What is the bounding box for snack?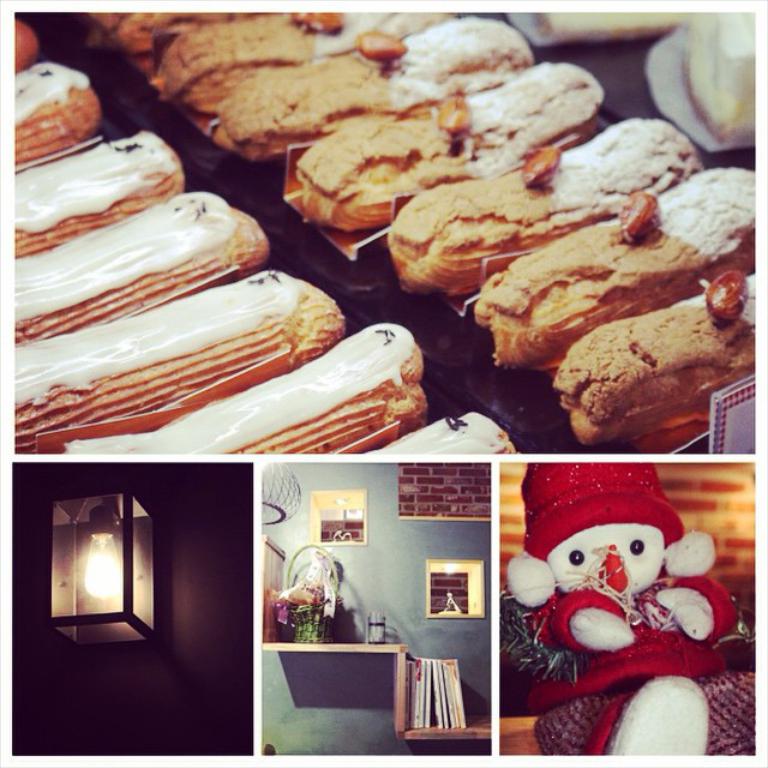
x1=469 y1=158 x2=761 y2=371.
